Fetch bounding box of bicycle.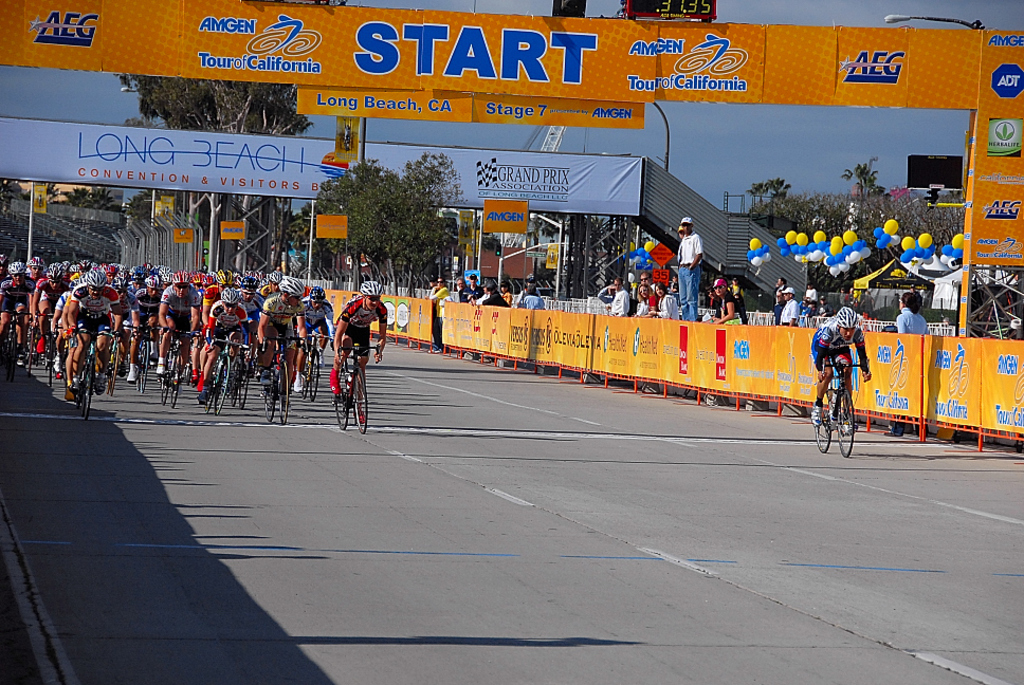
Bbox: (0,310,29,369).
